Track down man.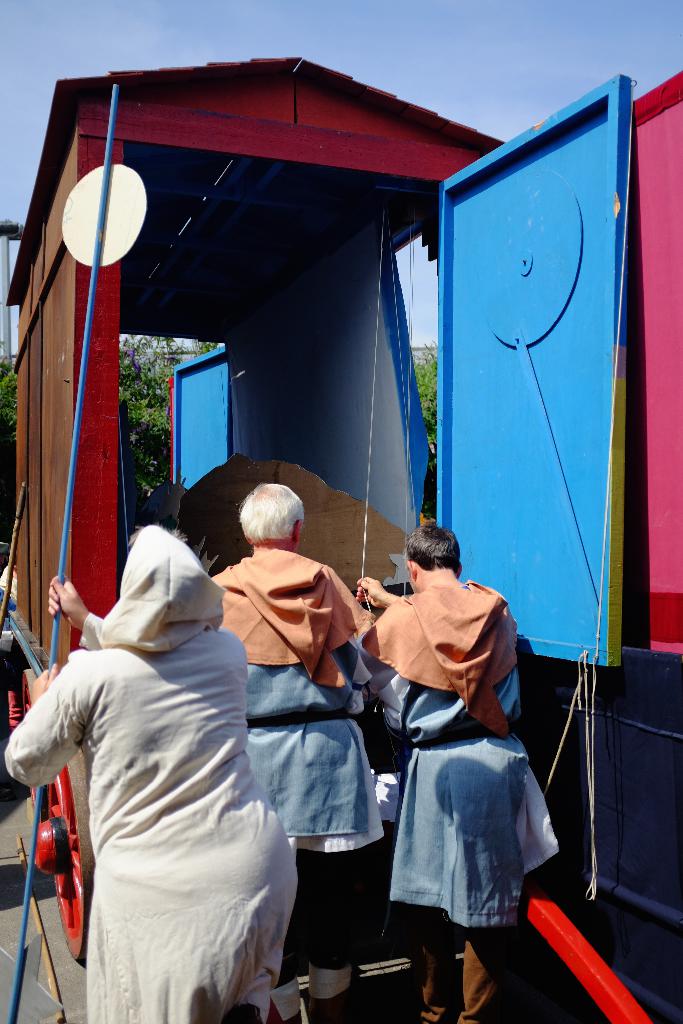
Tracked to rect(213, 481, 416, 1023).
